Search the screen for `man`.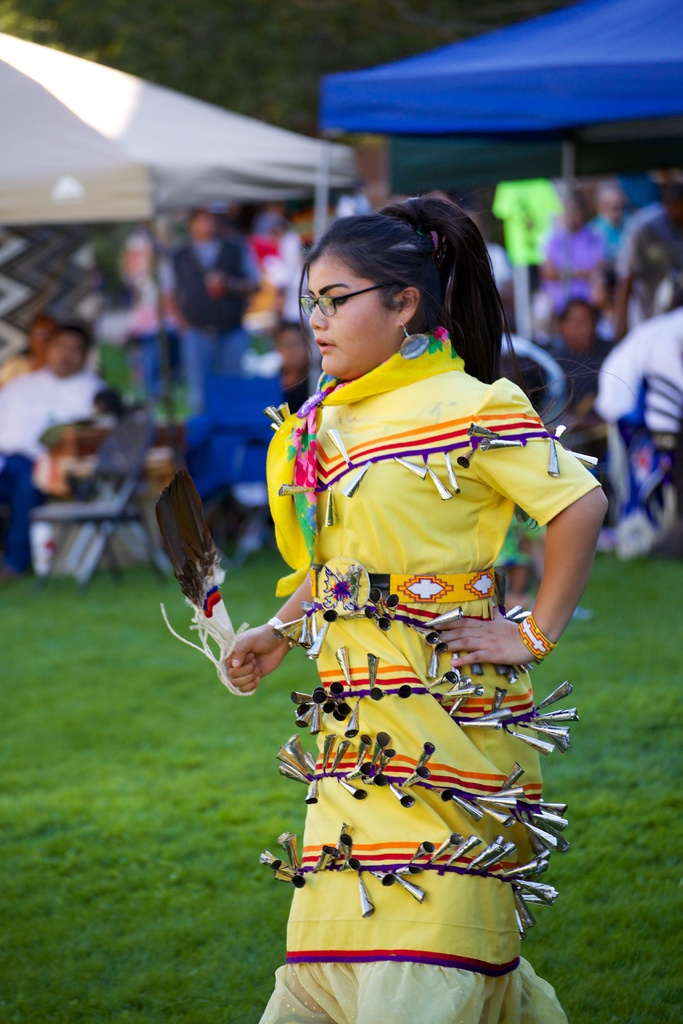
Found at (left=594, top=305, right=682, bottom=562).
